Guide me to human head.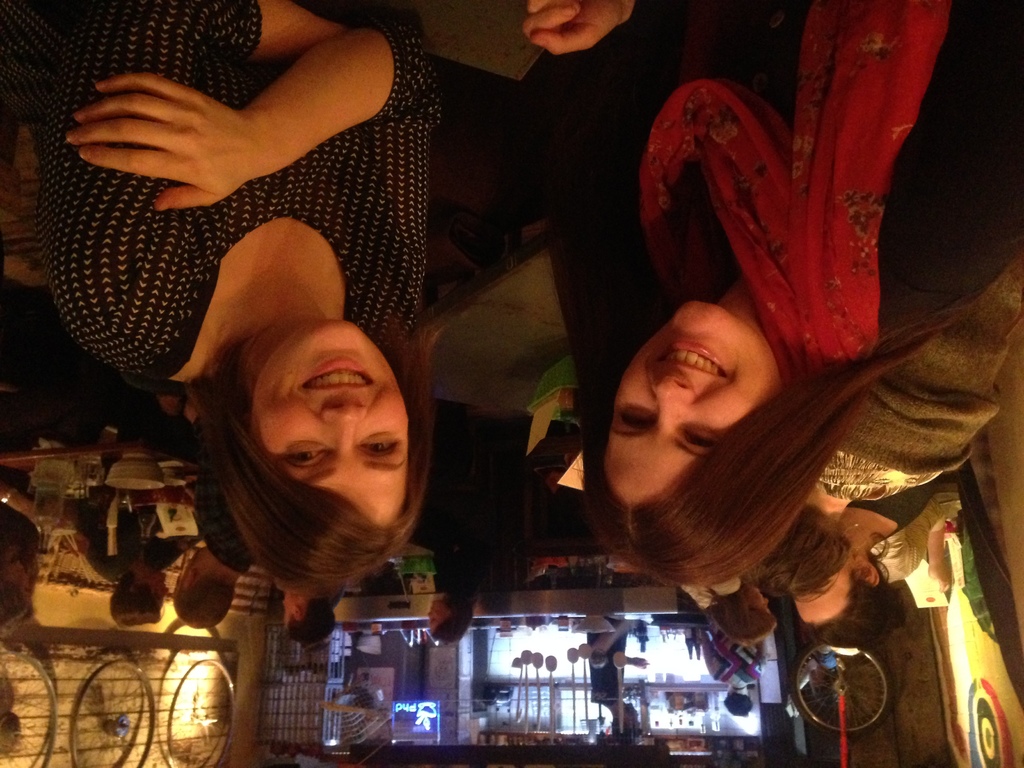
Guidance: 422/595/476/645.
